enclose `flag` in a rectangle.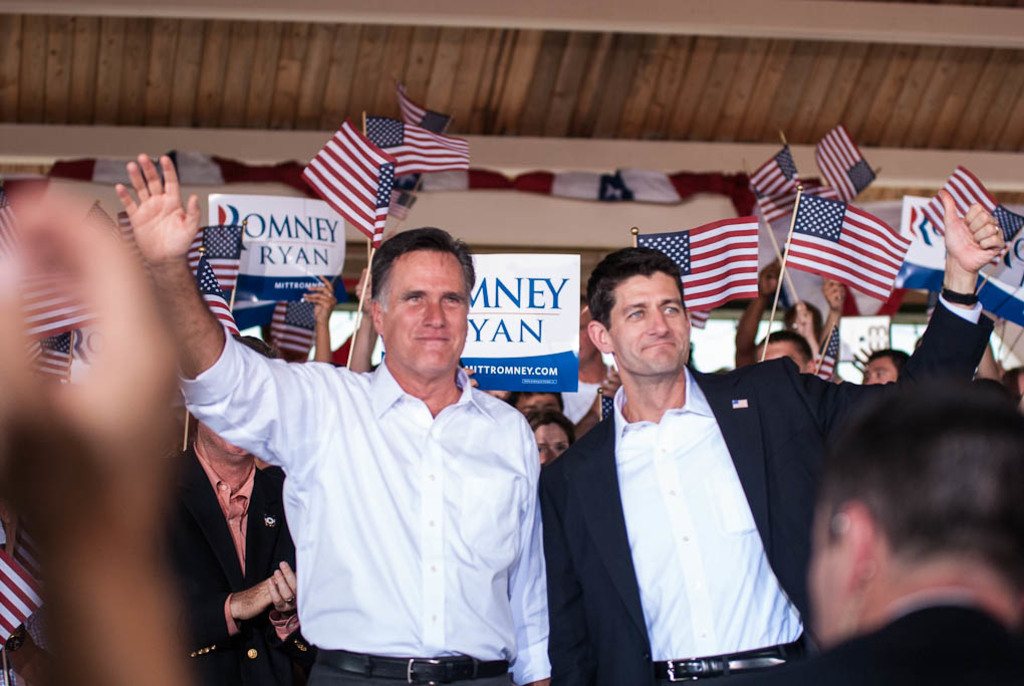
x1=763, y1=185, x2=797, y2=226.
